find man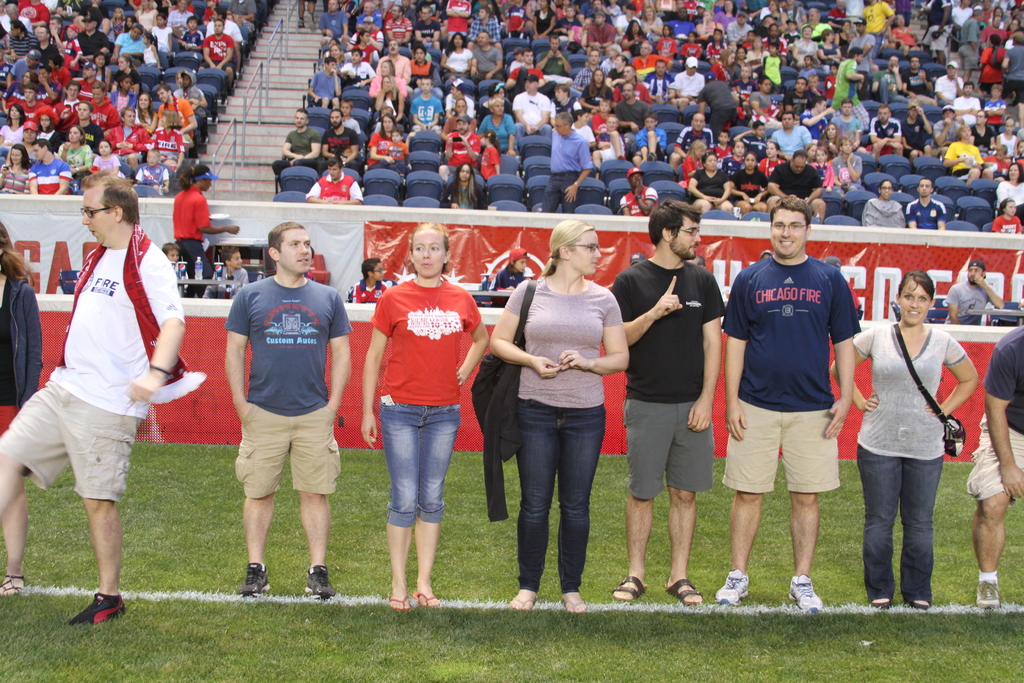
region(194, 20, 237, 94)
